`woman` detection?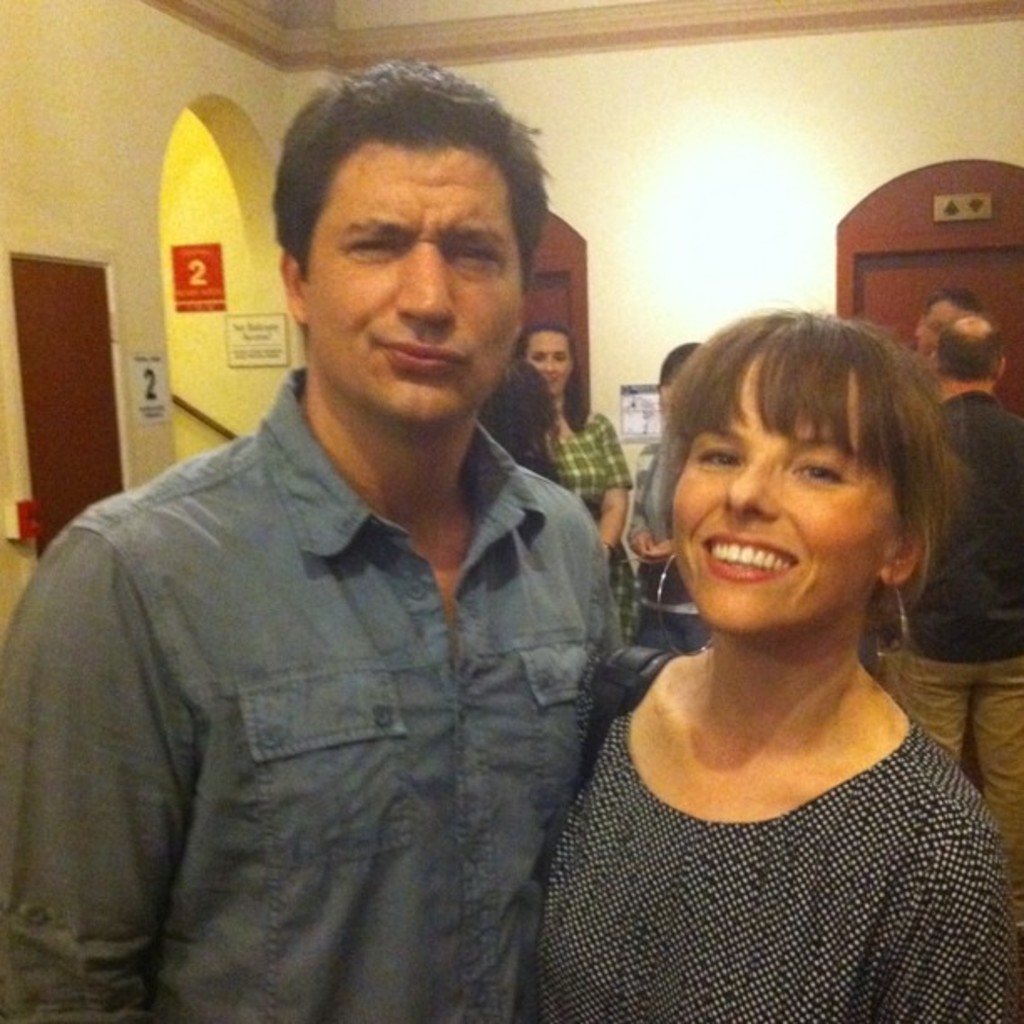
left=474, top=366, right=561, bottom=487
